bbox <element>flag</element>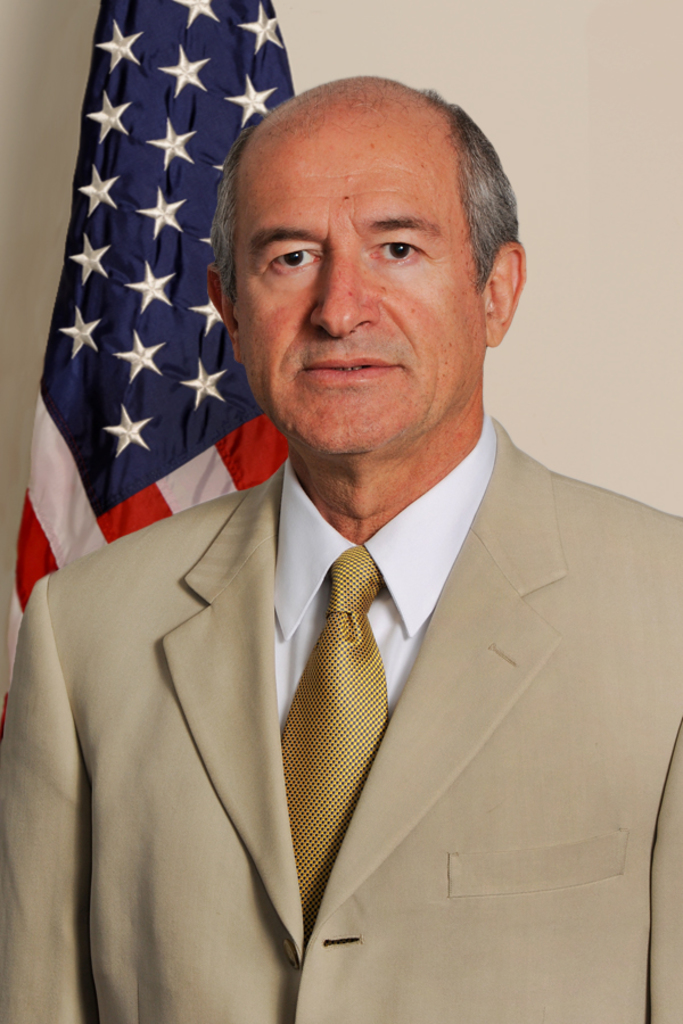
{"left": 43, "top": 30, "right": 279, "bottom": 560}
